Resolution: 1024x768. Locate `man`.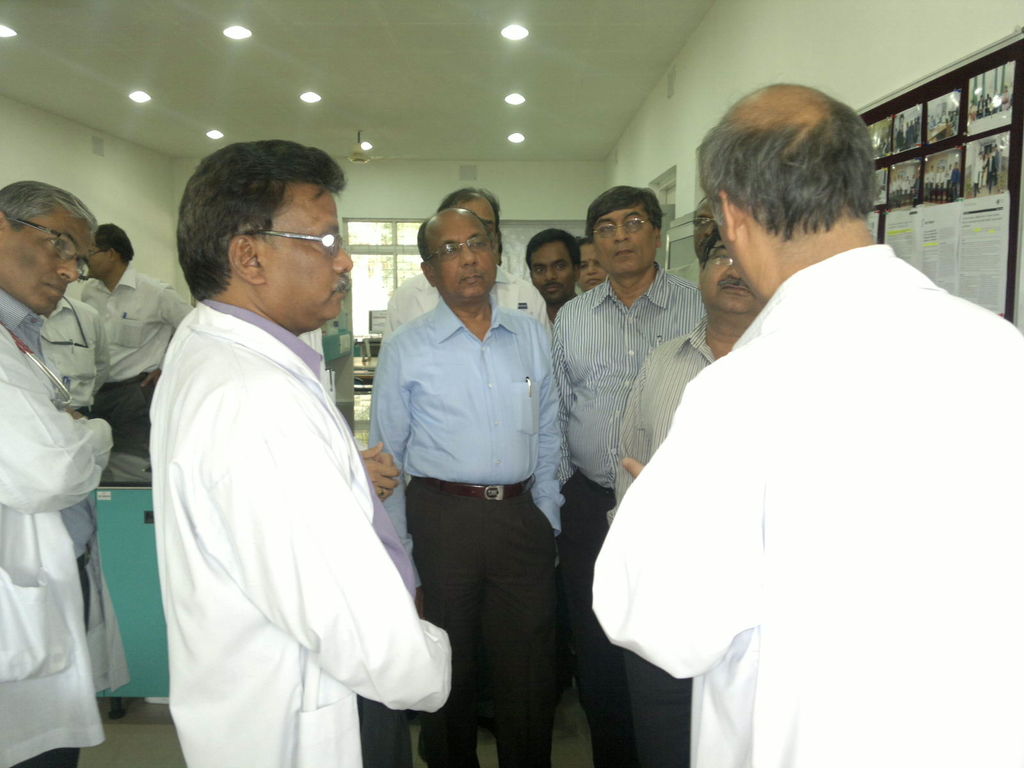
left=608, top=226, right=765, bottom=531.
